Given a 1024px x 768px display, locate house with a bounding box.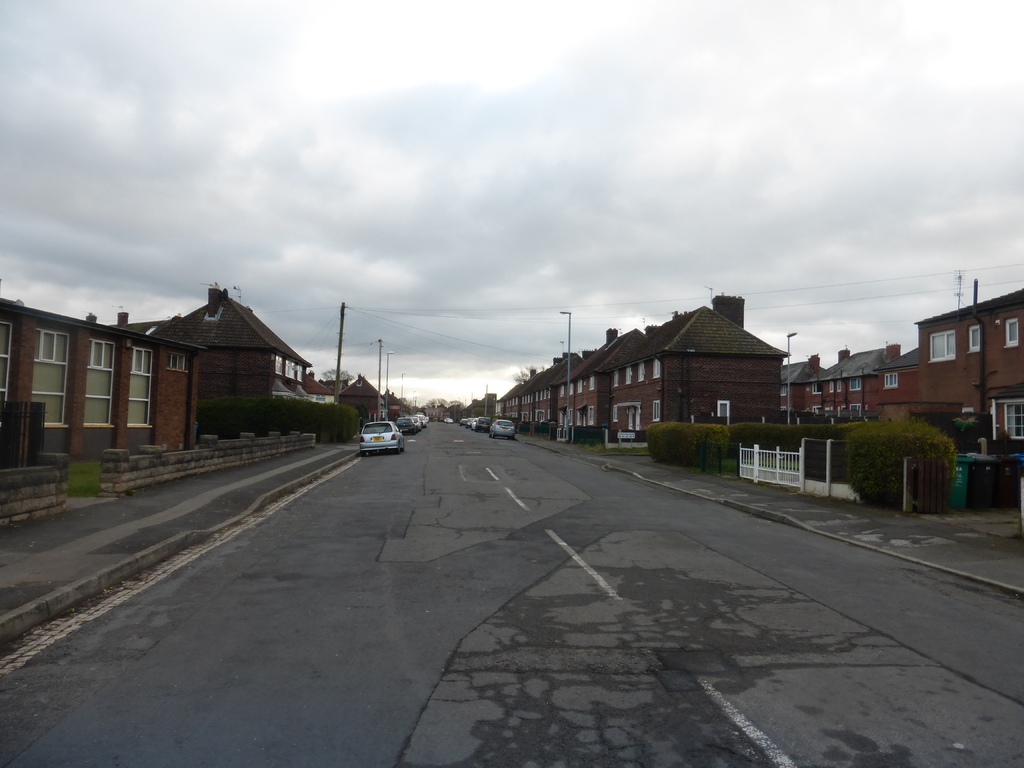
Located: 378,386,407,422.
